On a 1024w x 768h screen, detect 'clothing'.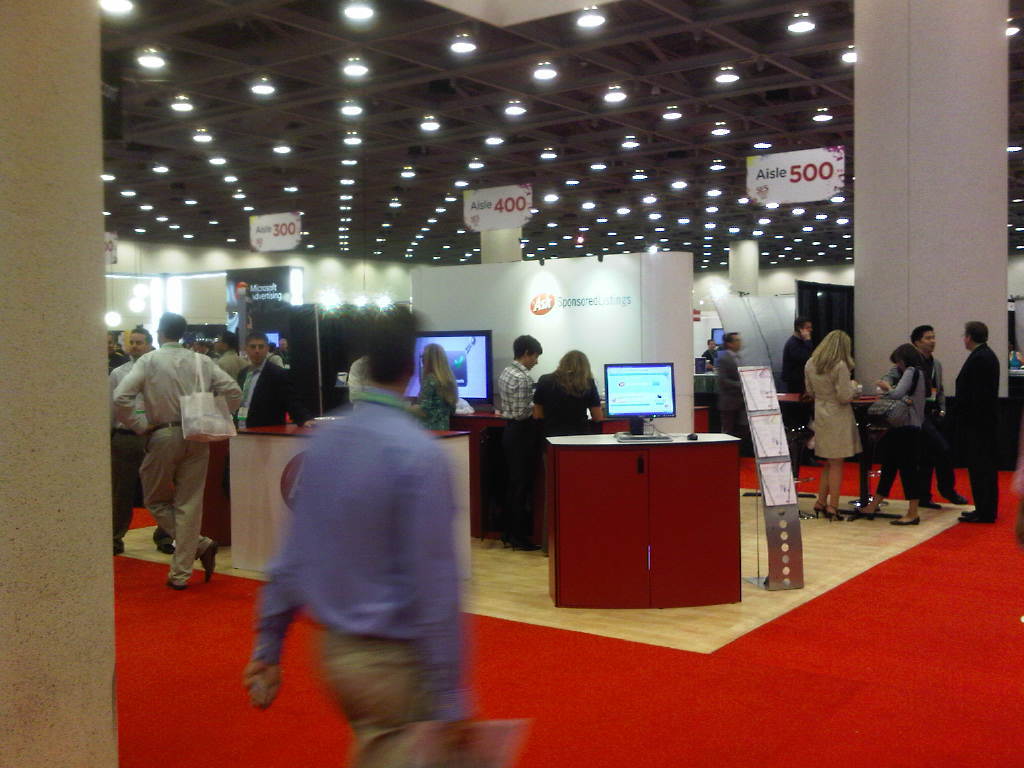
(496, 357, 534, 548).
